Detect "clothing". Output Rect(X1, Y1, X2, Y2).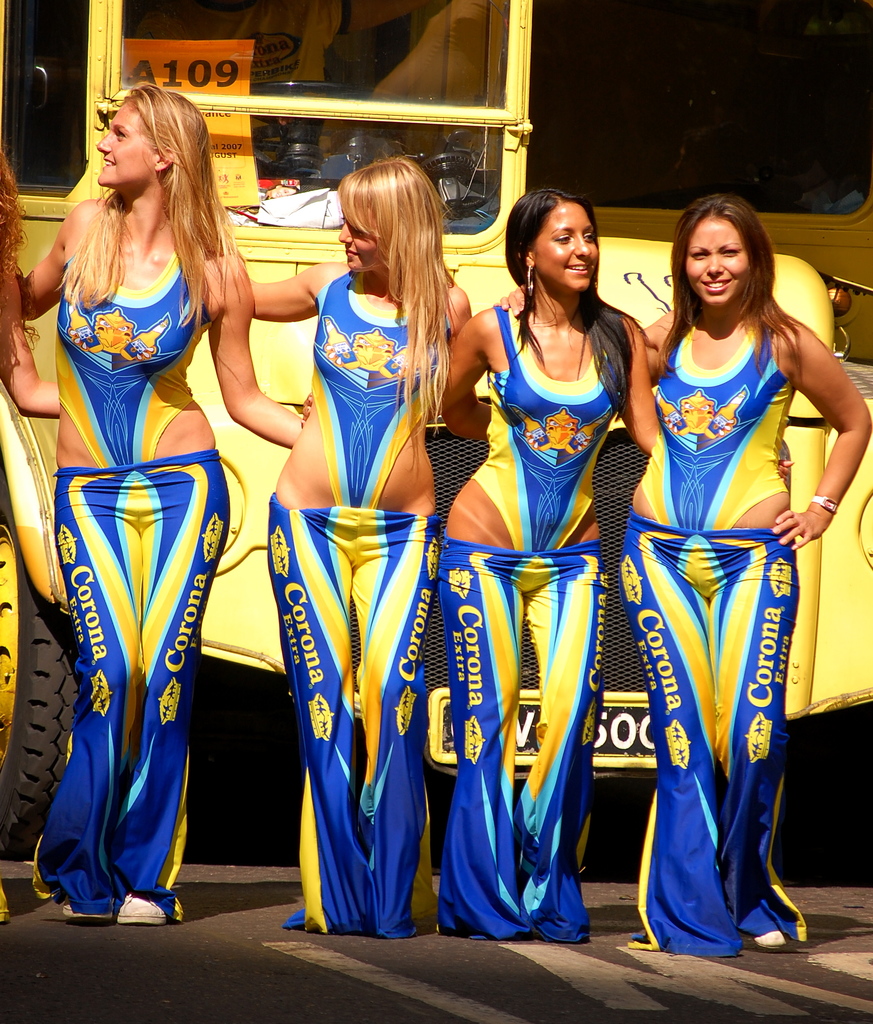
Rect(439, 305, 620, 945).
